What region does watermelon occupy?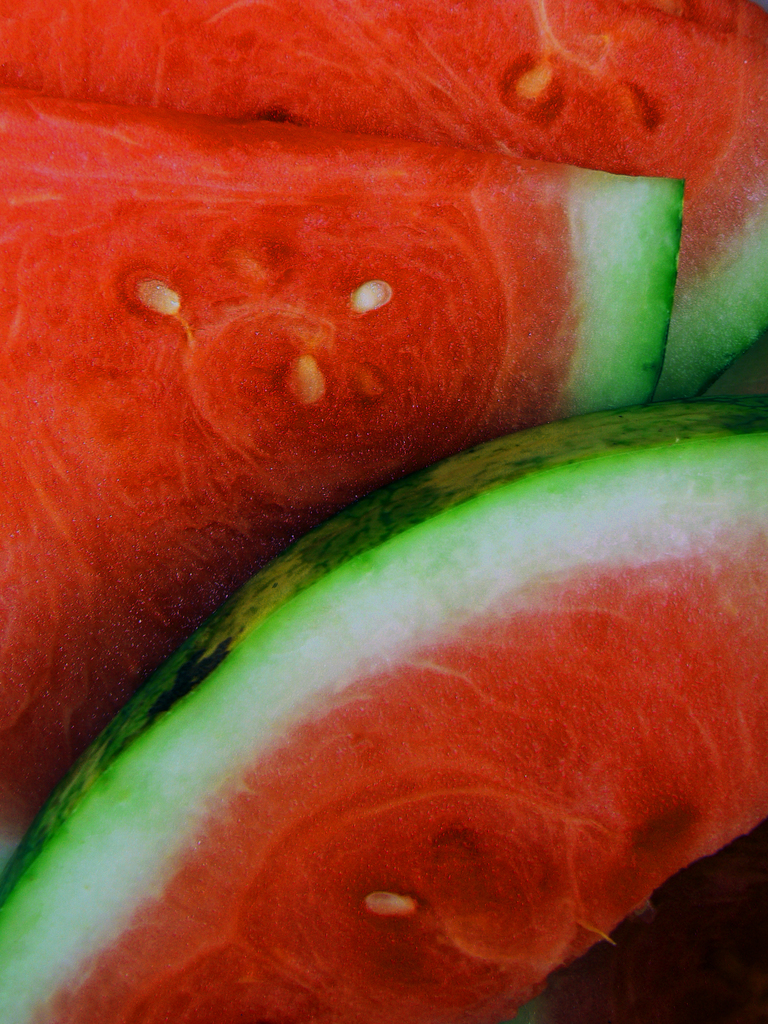
box(0, 83, 685, 874).
